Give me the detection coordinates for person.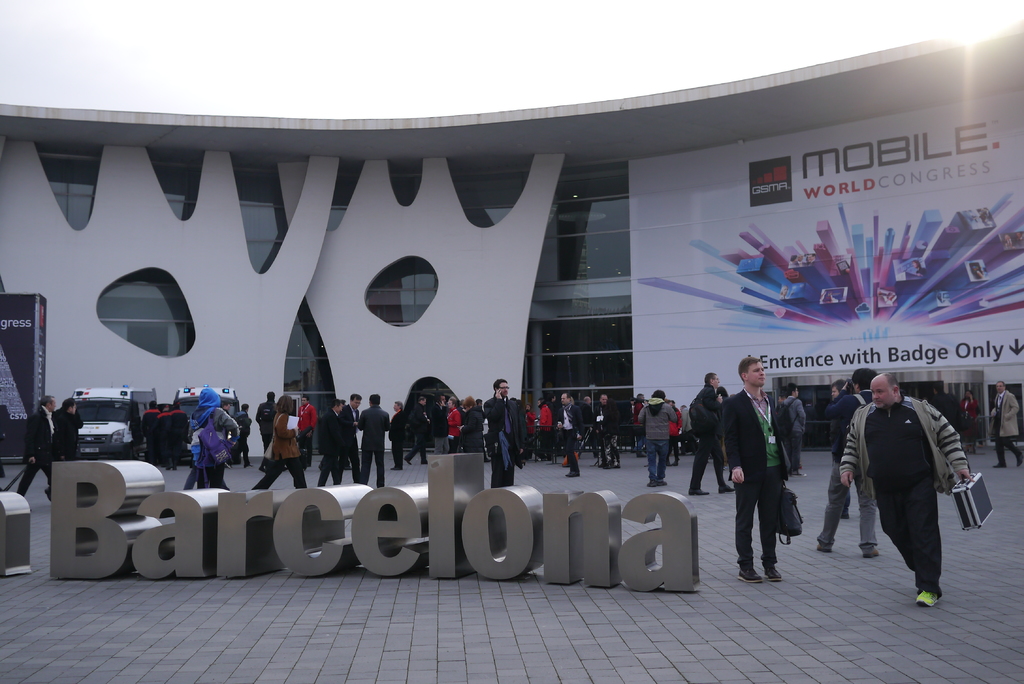
989:380:1023:467.
